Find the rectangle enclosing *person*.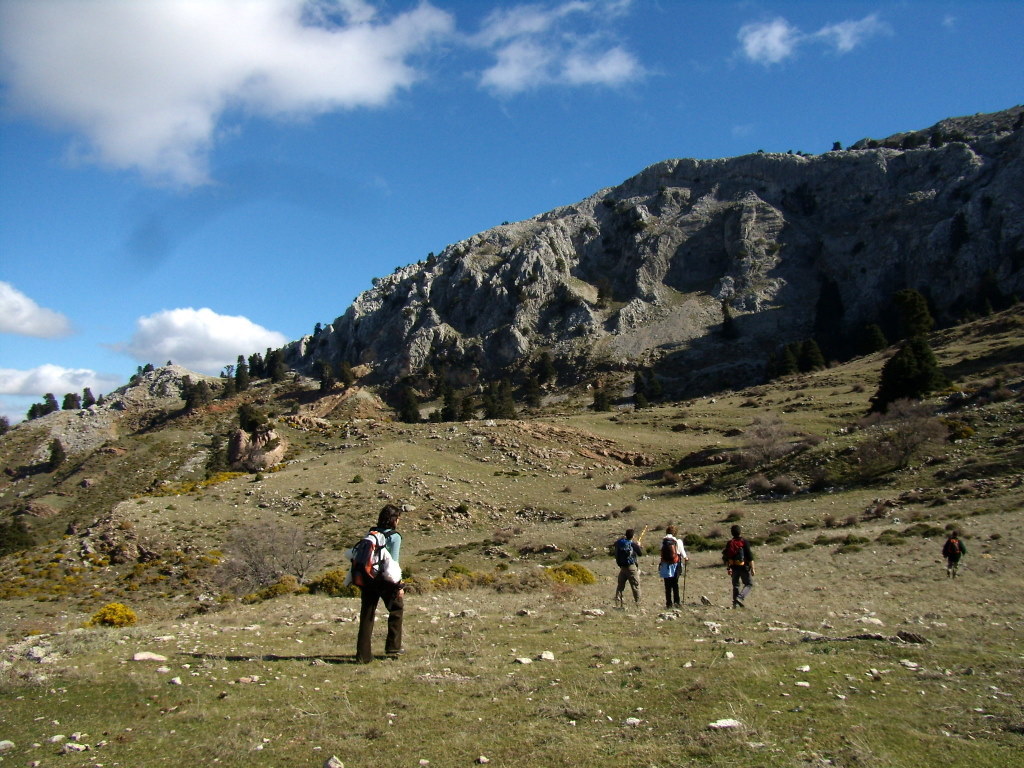
bbox=[351, 505, 408, 655].
